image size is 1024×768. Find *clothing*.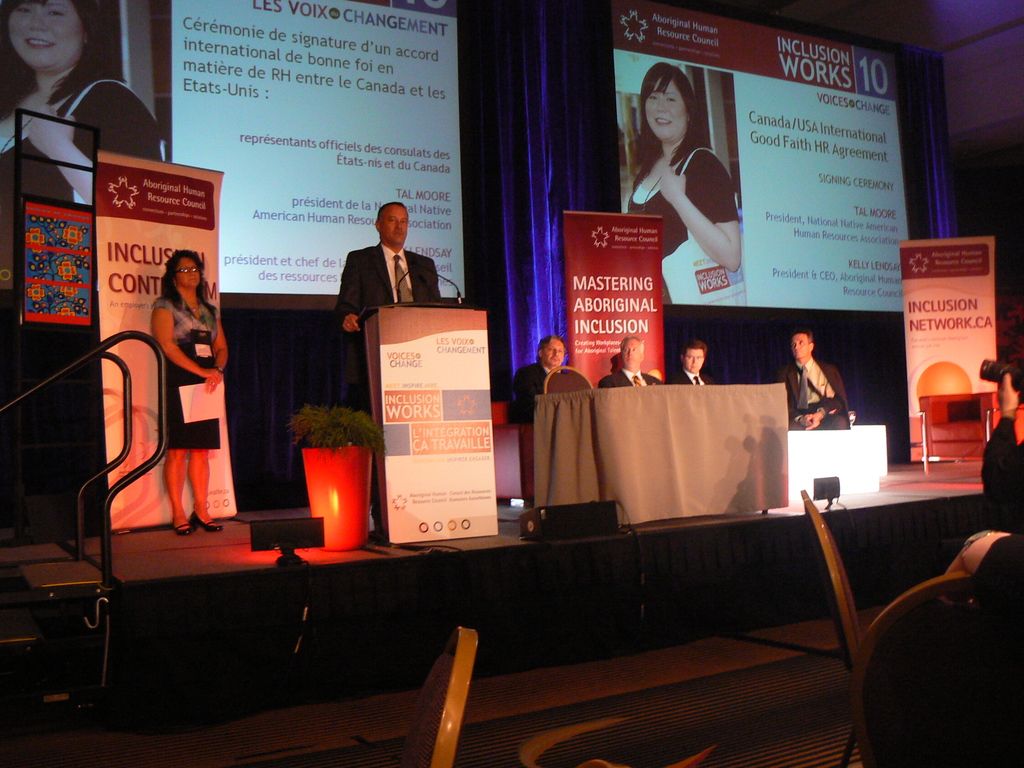
<region>984, 417, 1023, 535</region>.
